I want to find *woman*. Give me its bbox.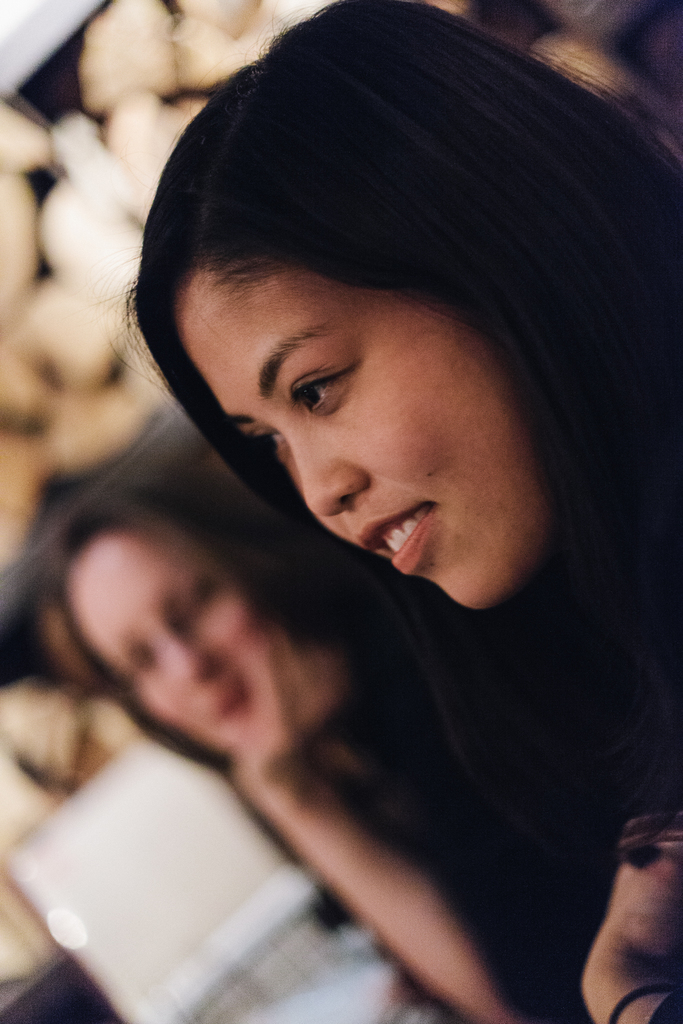
(left=121, top=0, right=682, bottom=1023).
